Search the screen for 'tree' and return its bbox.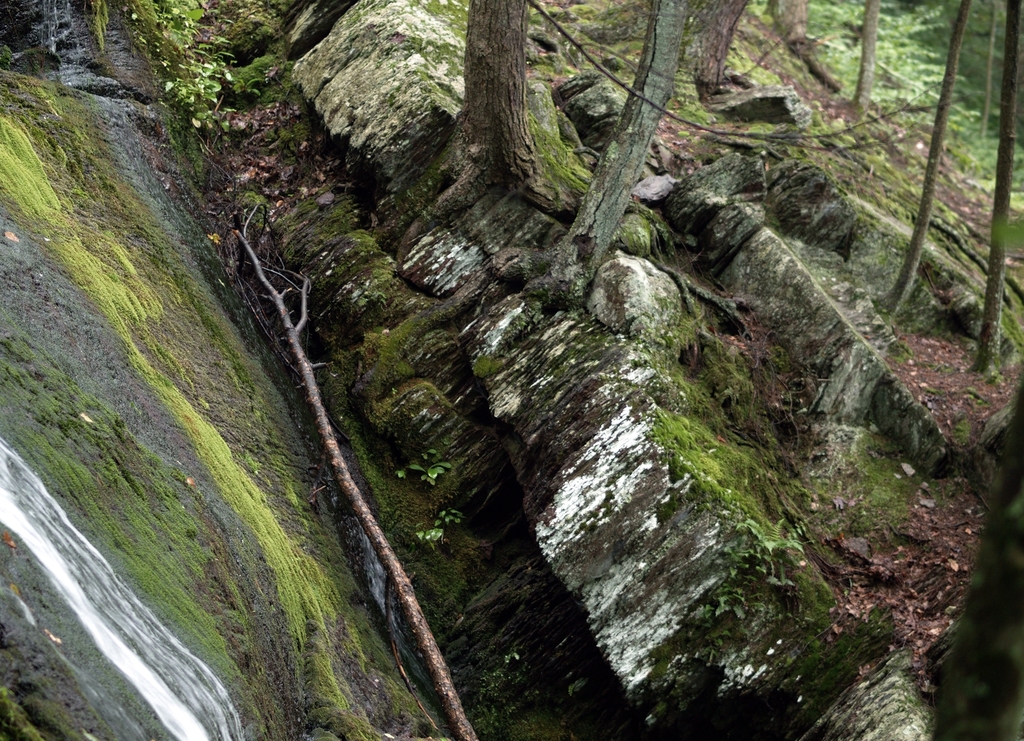
Found: bbox=(374, 0, 752, 339).
